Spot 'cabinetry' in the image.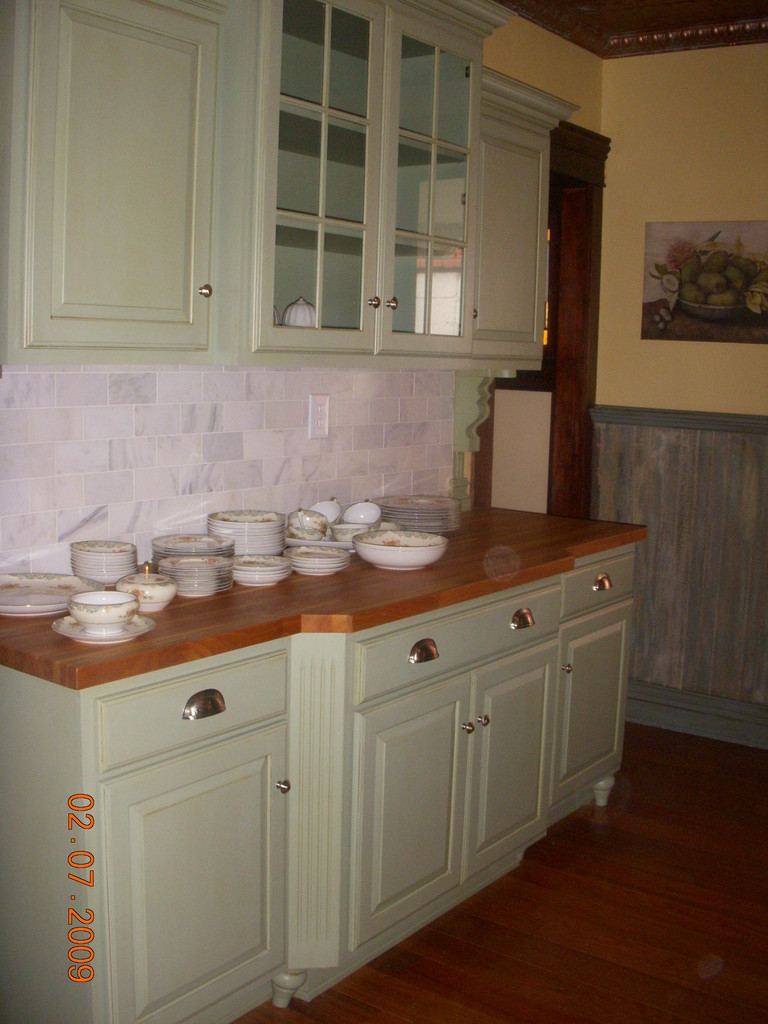
'cabinetry' found at BBox(551, 552, 637, 621).
